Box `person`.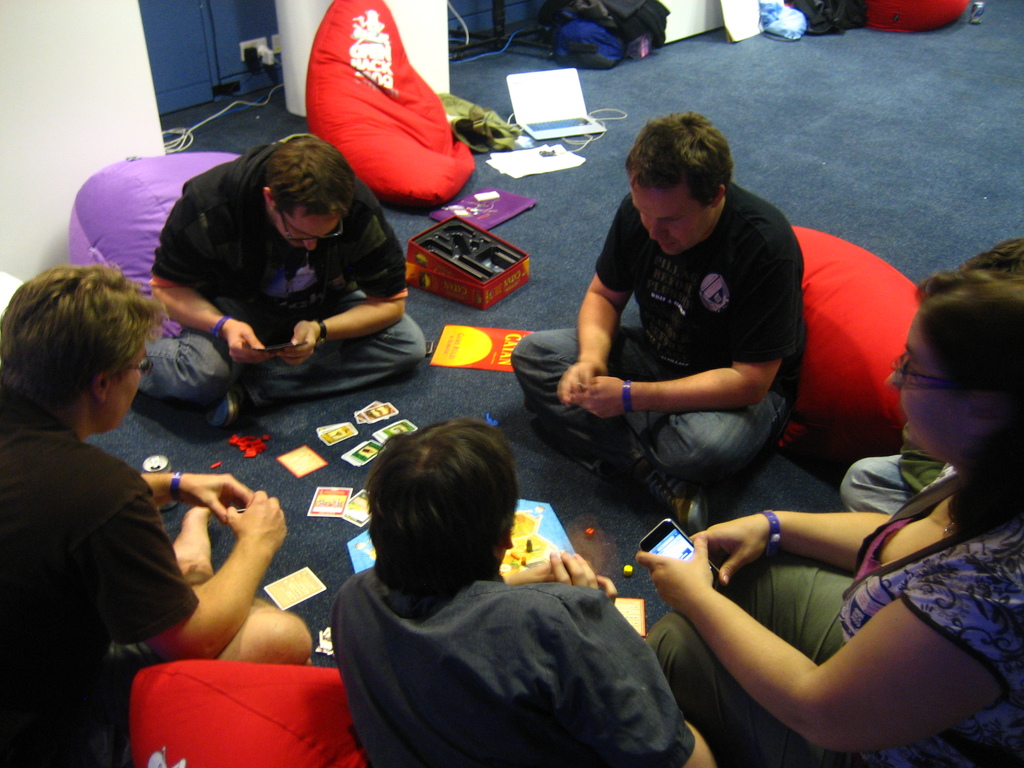
{"x1": 6, "y1": 239, "x2": 234, "y2": 730}.
